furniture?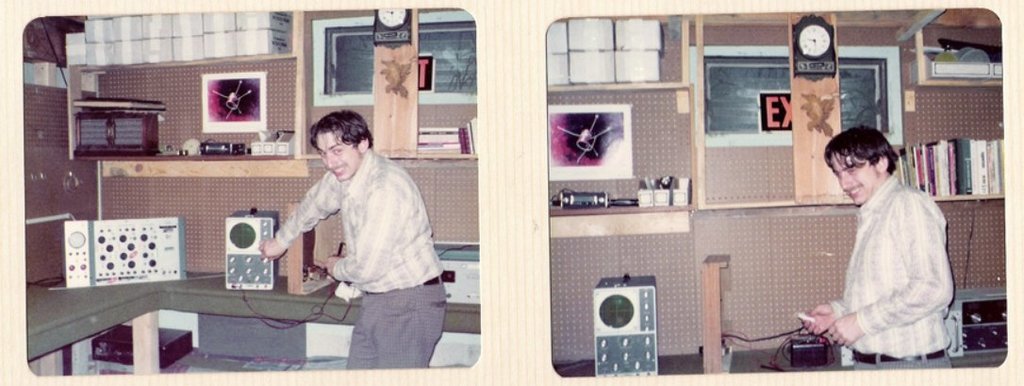
locate(26, 269, 480, 378)
